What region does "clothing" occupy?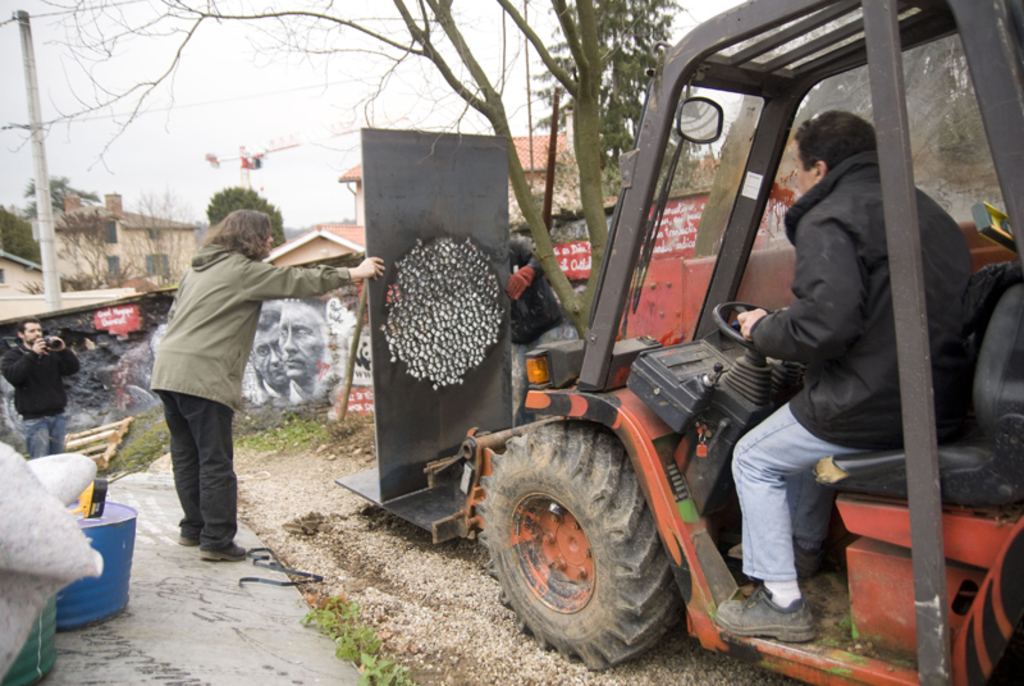
left=0, top=339, right=82, bottom=458.
